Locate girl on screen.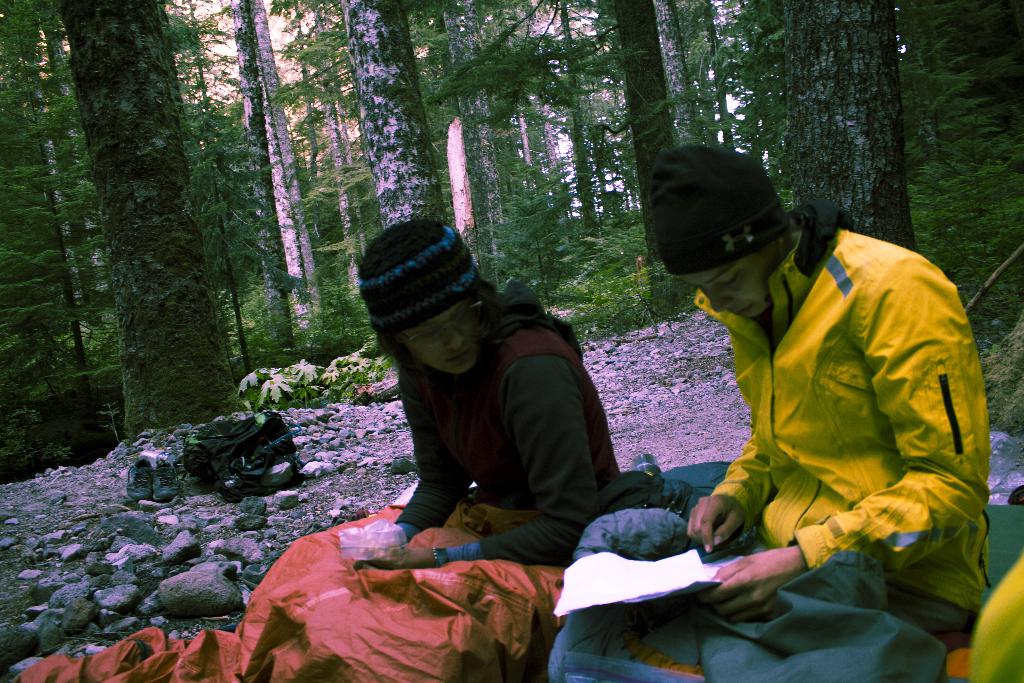
On screen at bbox=[575, 145, 988, 633].
